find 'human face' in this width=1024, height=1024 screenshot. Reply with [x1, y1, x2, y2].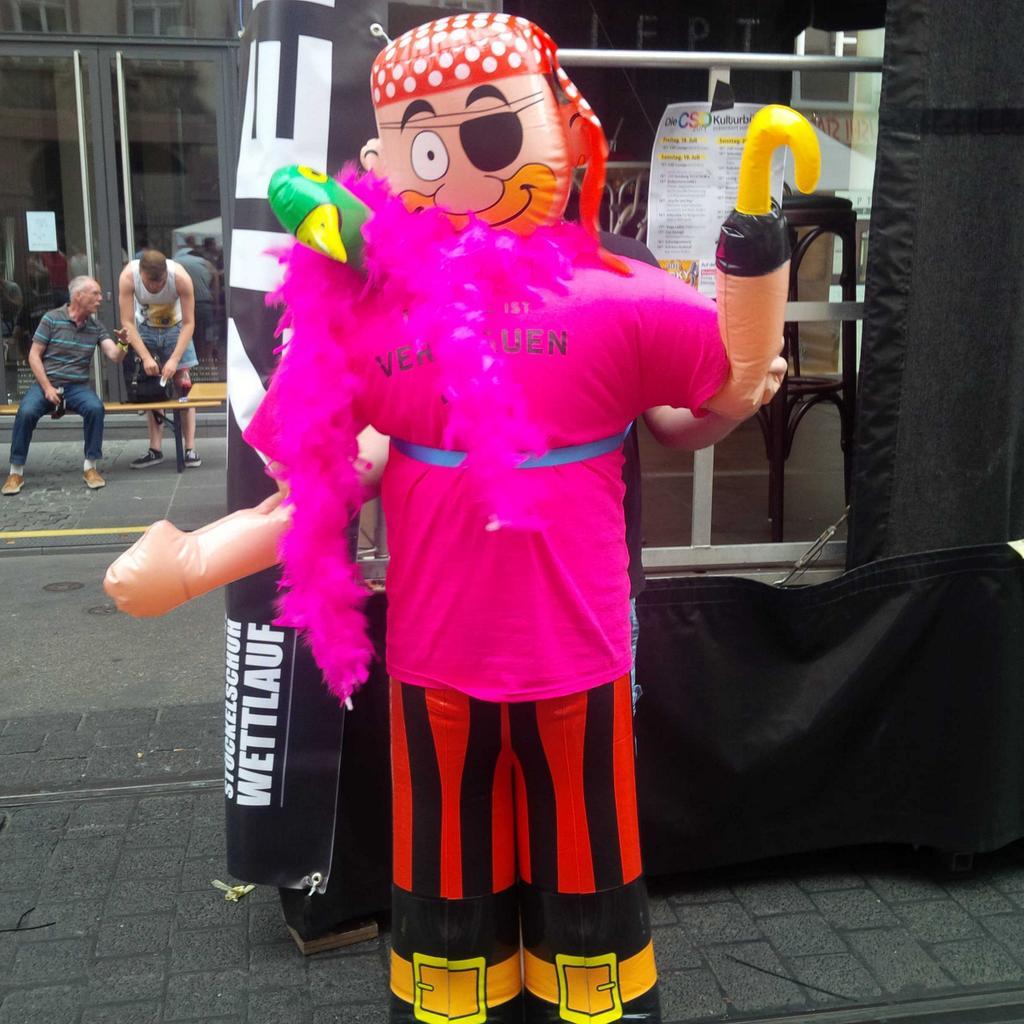
[83, 282, 103, 313].
